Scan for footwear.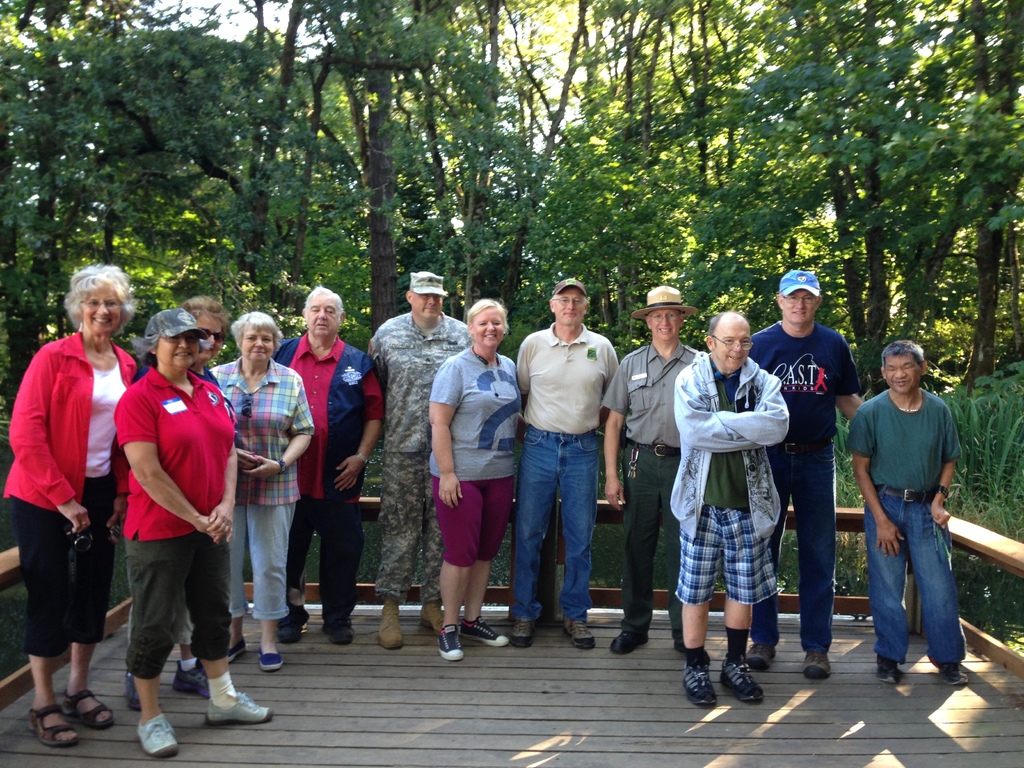
Scan result: {"left": 939, "top": 662, "right": 973, "bottom": 687}.
